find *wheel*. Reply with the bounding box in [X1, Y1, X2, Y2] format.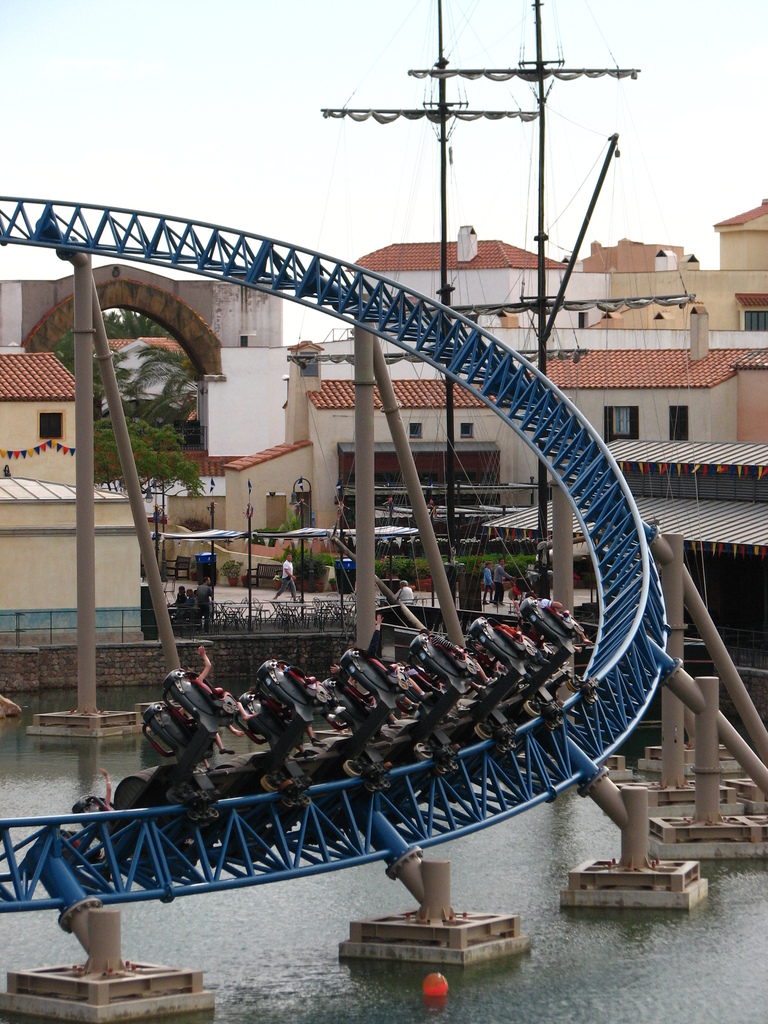
[261, 774, 277, 793].
